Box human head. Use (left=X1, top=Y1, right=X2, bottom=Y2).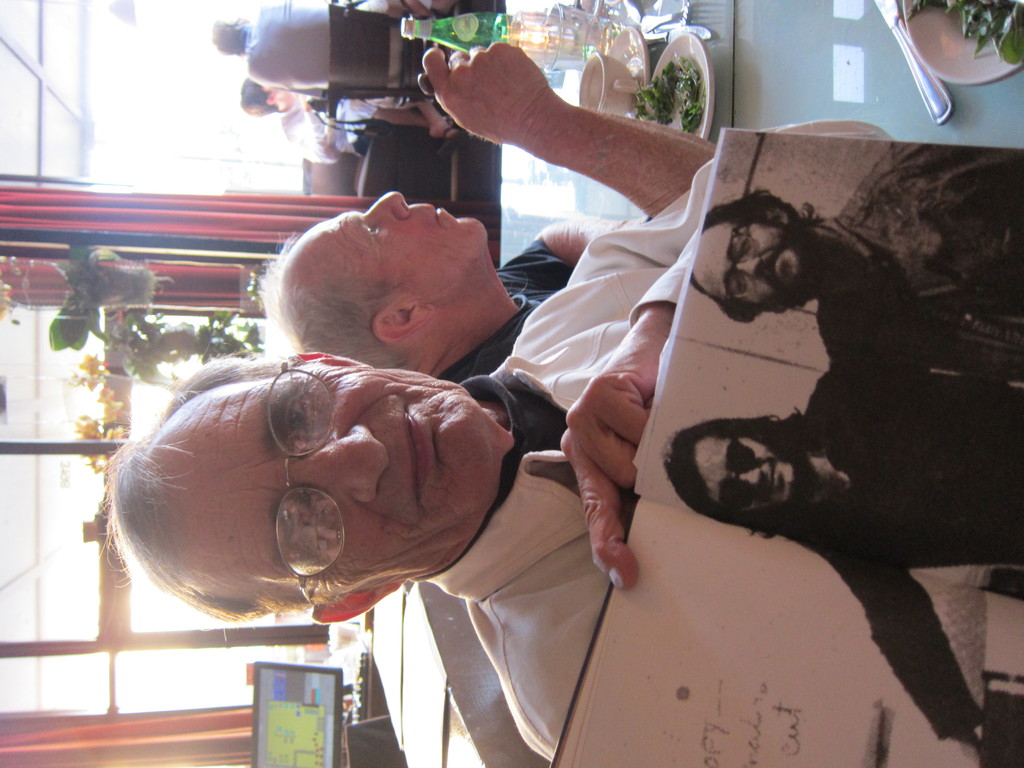
(left=205, top=10, right=252, bottom=56).
